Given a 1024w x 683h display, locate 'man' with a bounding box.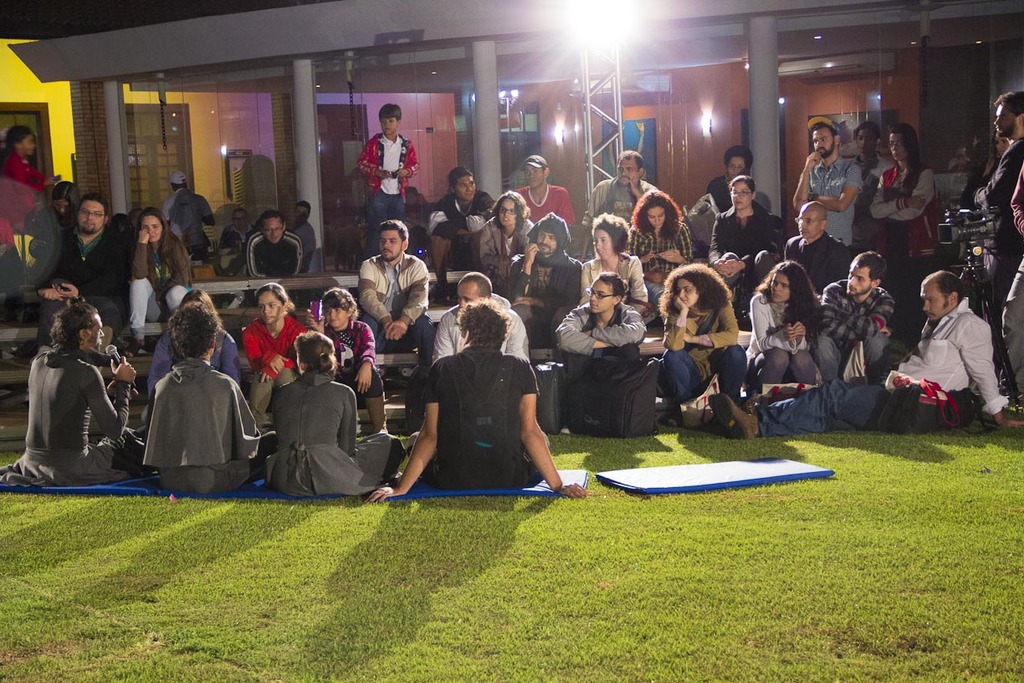
Located: 971/92/1023/396.
